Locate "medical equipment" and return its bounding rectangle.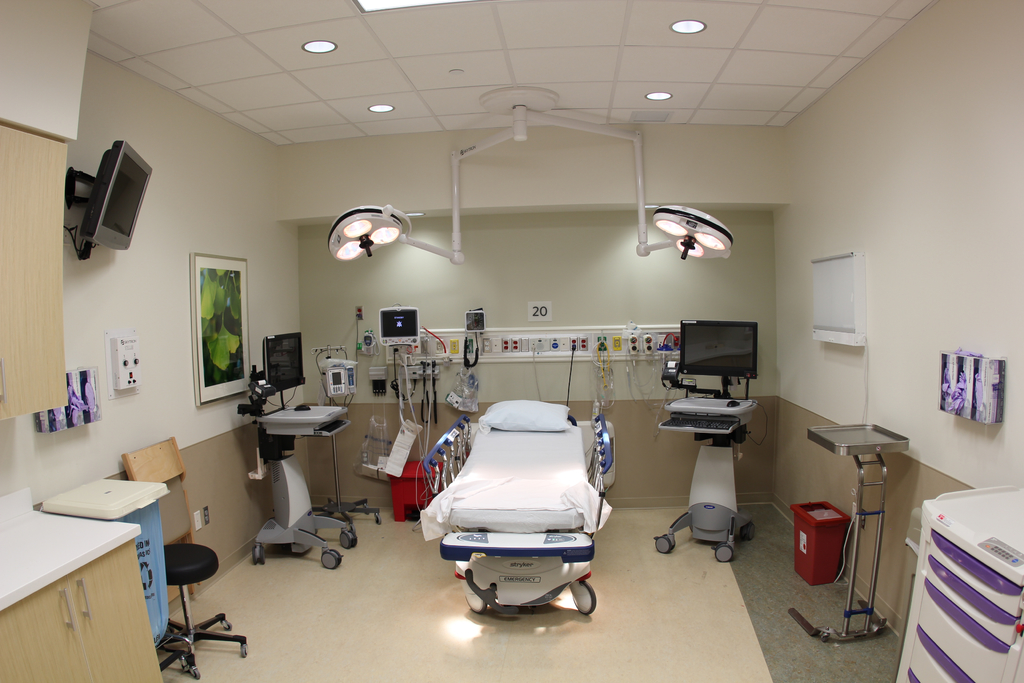
935 345 1002 429.
